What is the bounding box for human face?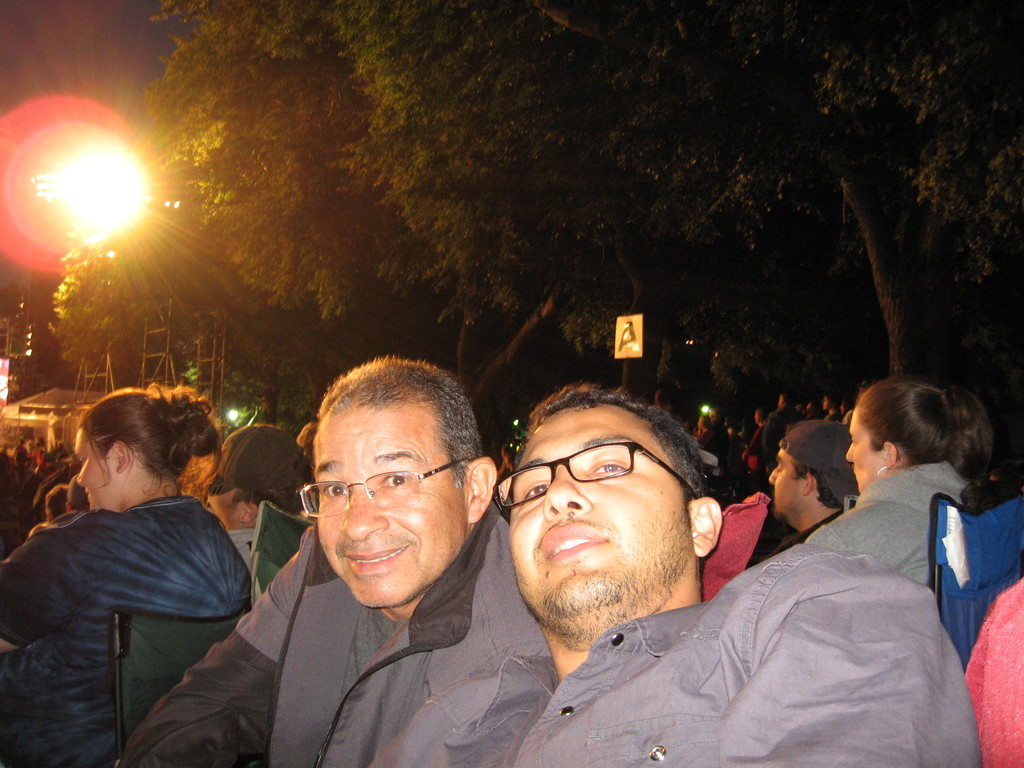
x1=768 y1=447 x2=800 y2=511.
